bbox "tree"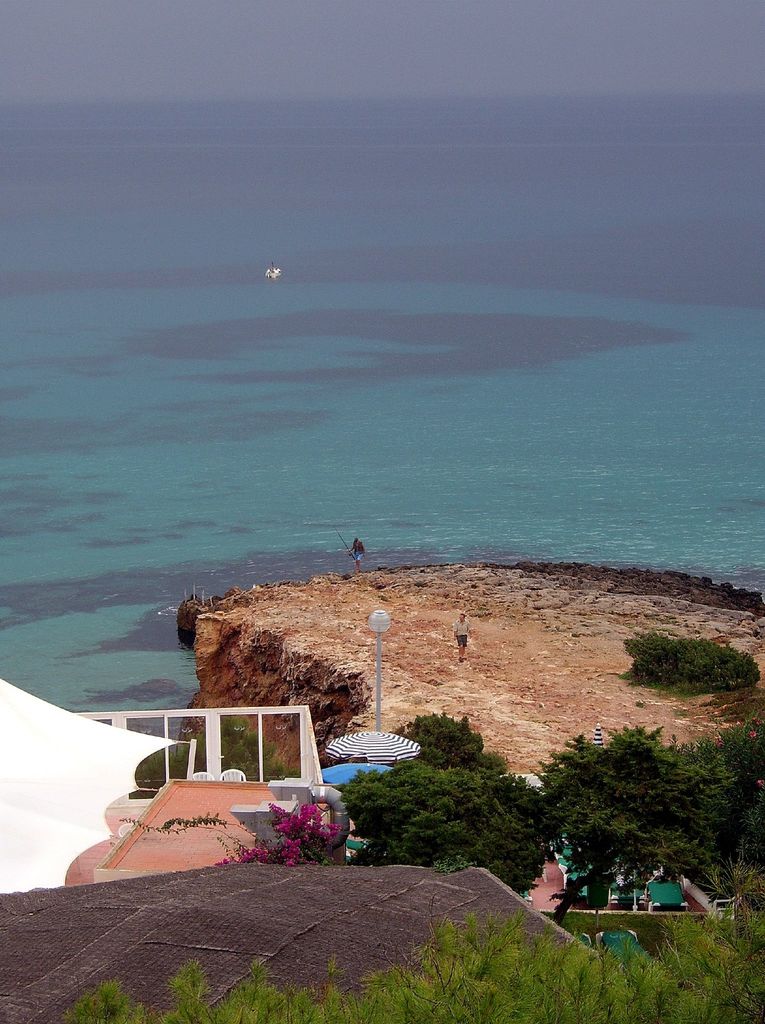
392,707,482,765
